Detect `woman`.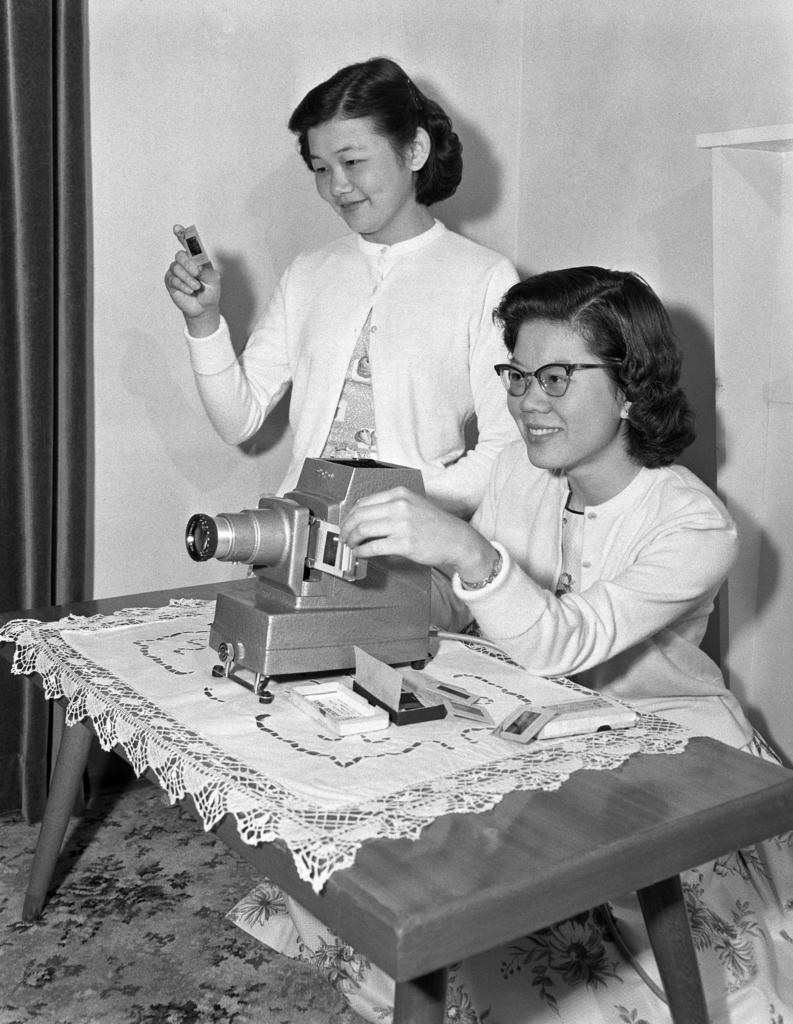
Detected at [225,264,792,1023].
